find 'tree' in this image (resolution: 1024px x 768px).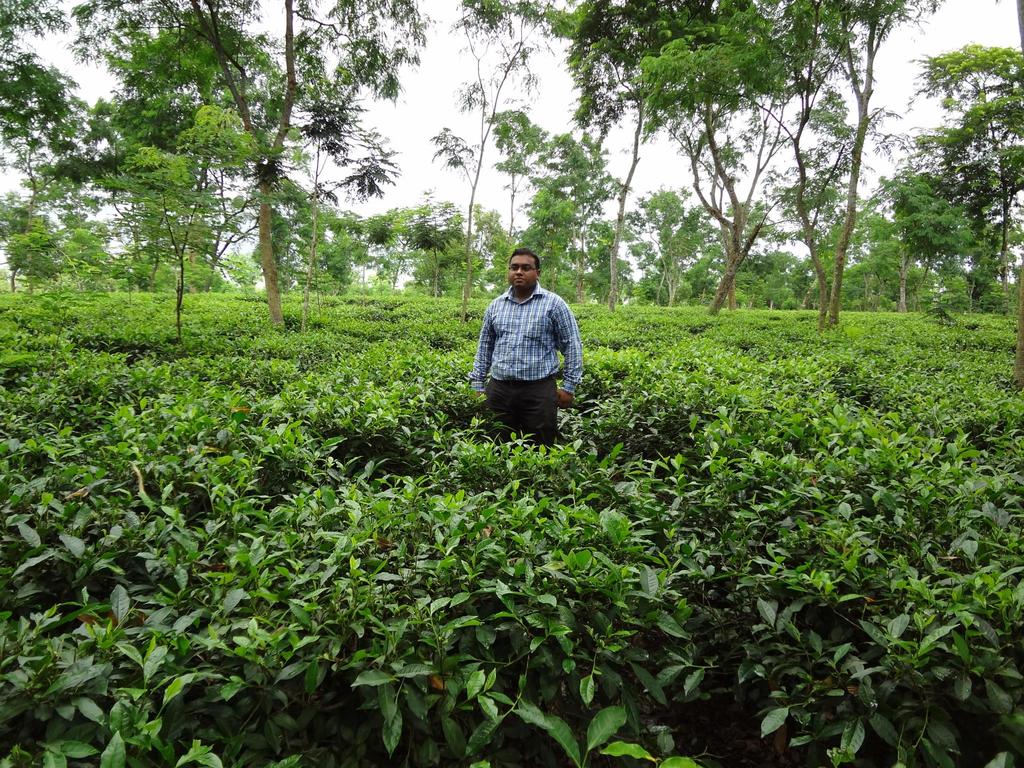
69 205 150 298.
